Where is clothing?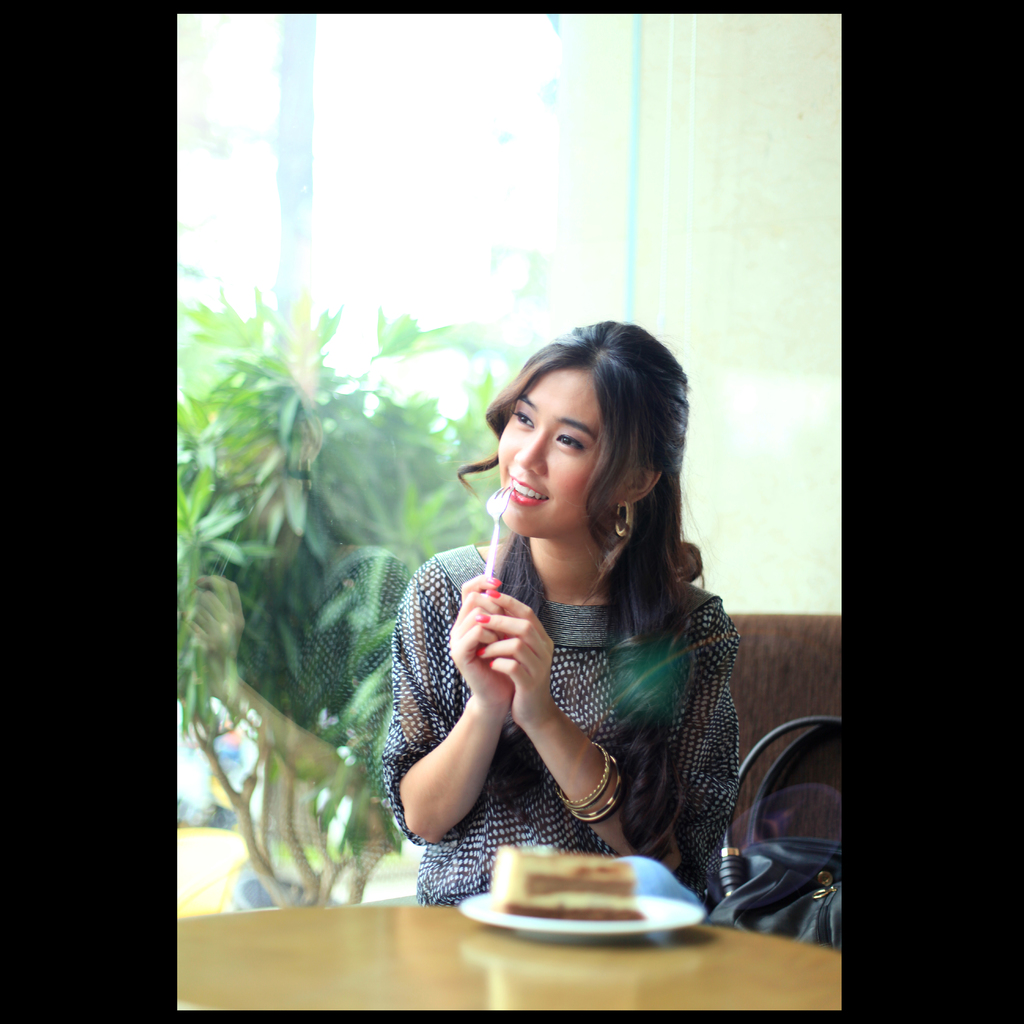
385,470,764,886.
